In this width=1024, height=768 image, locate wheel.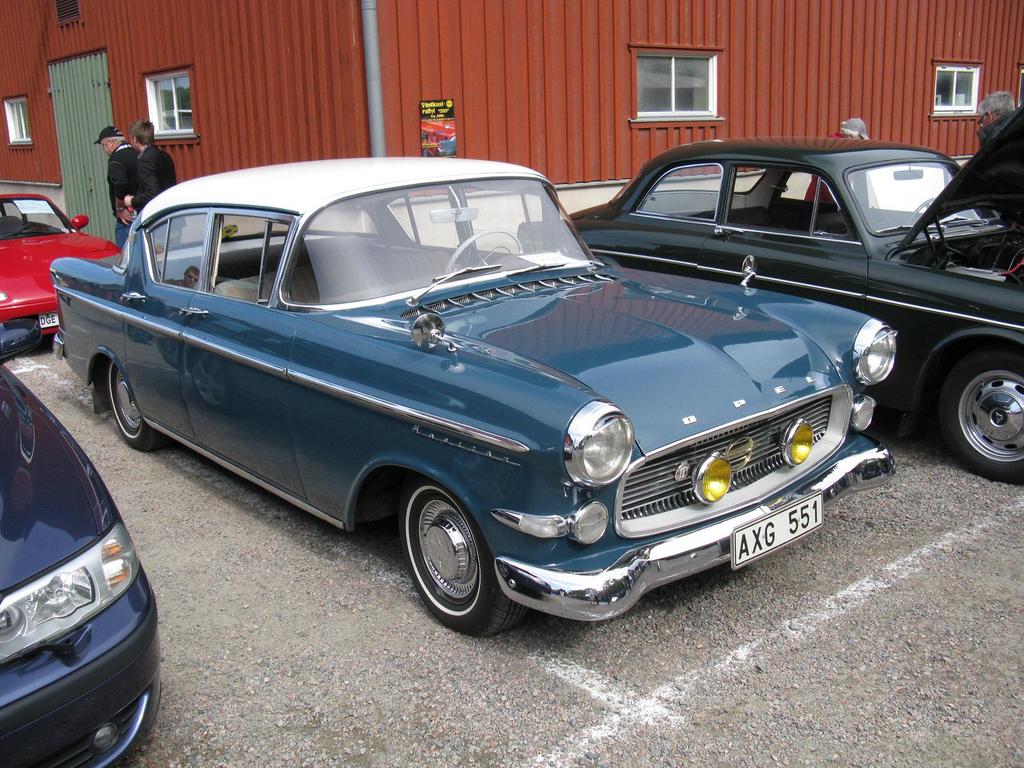
Bounding box: <region>942, 349, 1023, 481</region>.
